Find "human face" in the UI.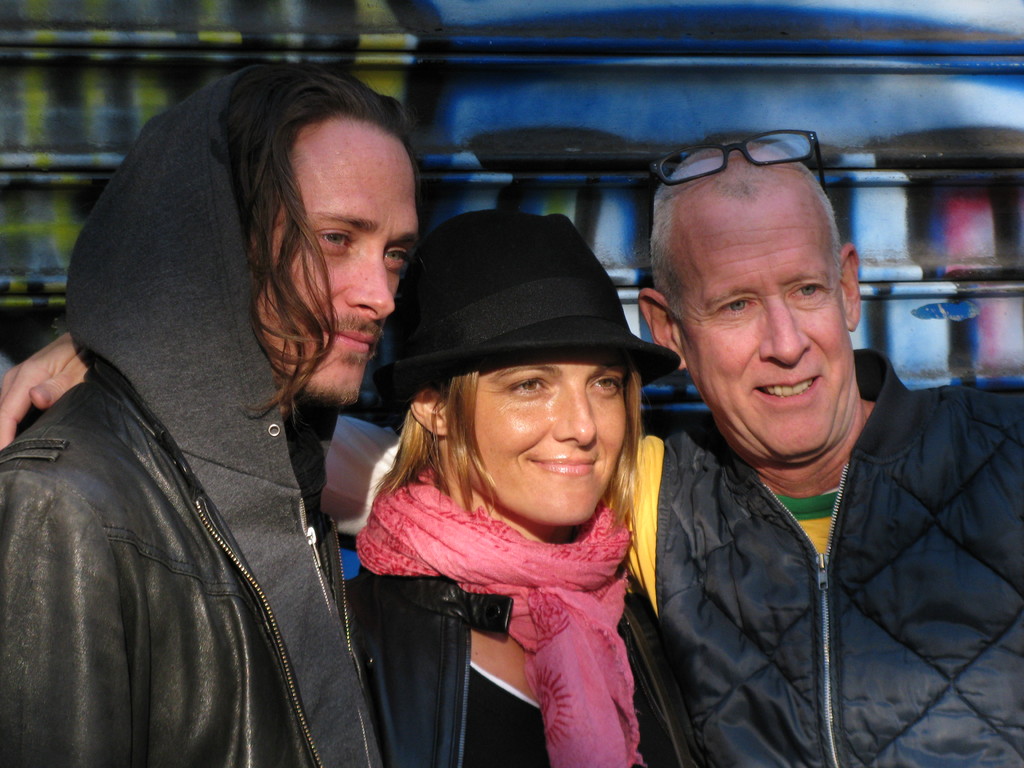
UI element at Rect(448, 362, 627, 525).
